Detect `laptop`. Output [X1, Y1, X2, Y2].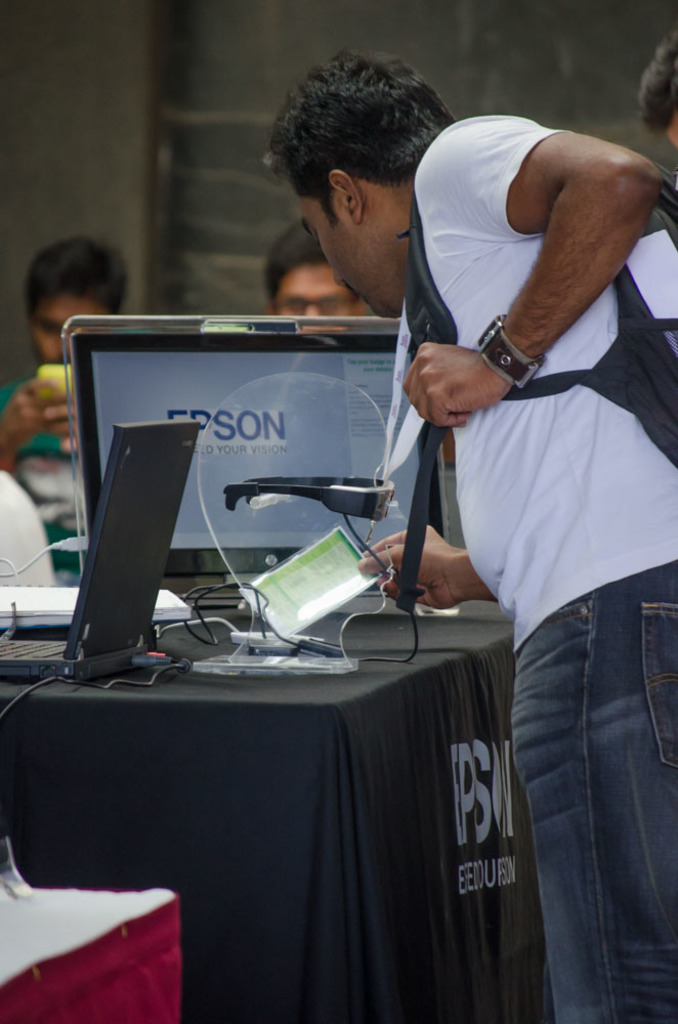
[28, 301, 460, 703].
